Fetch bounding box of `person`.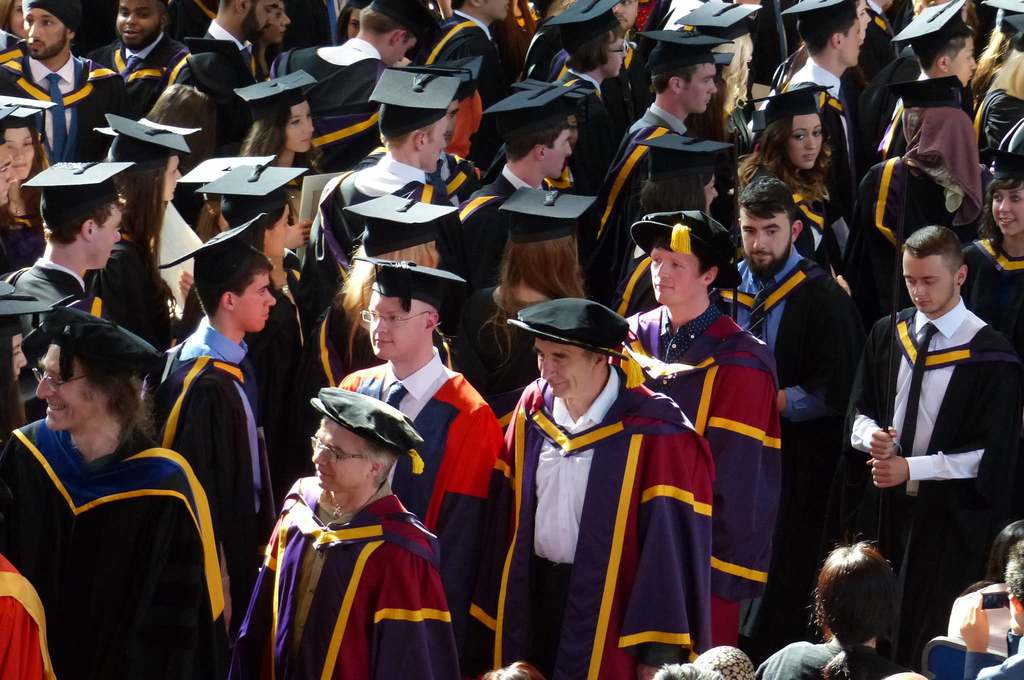
Bbox: {"x1": 849, "y1": 216, "x2": 1014, "y2": 637}.
